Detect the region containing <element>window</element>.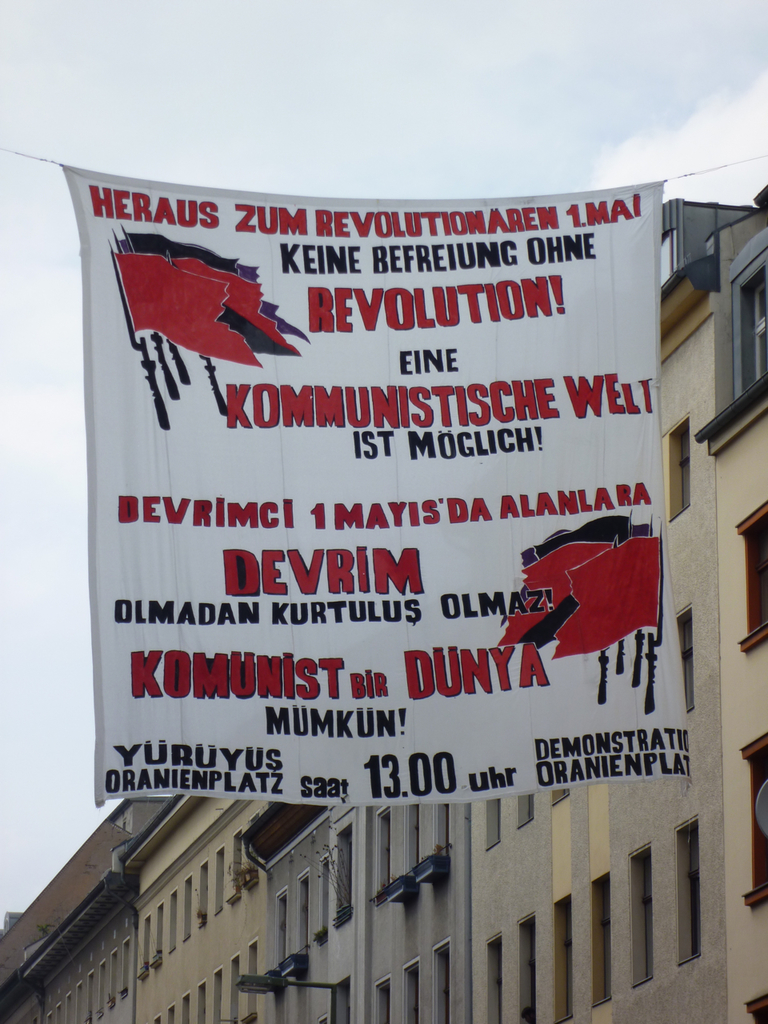
bbox=[49, 1011, 52, 1020].
